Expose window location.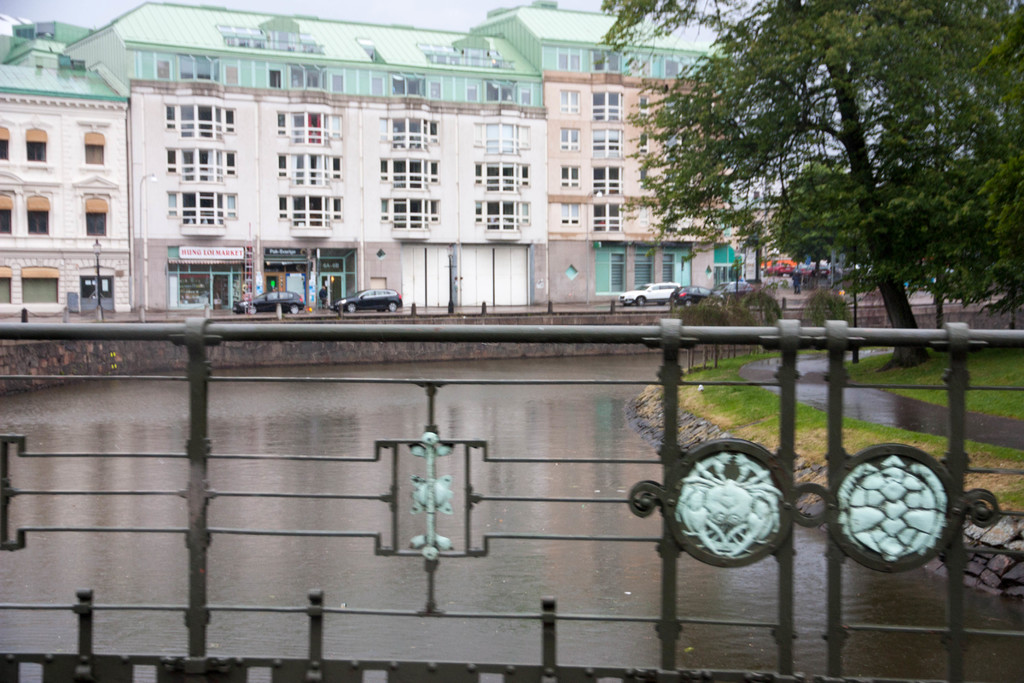
Exposed at pyautogui.locateOnScreen(394, 108, 438, 158).
